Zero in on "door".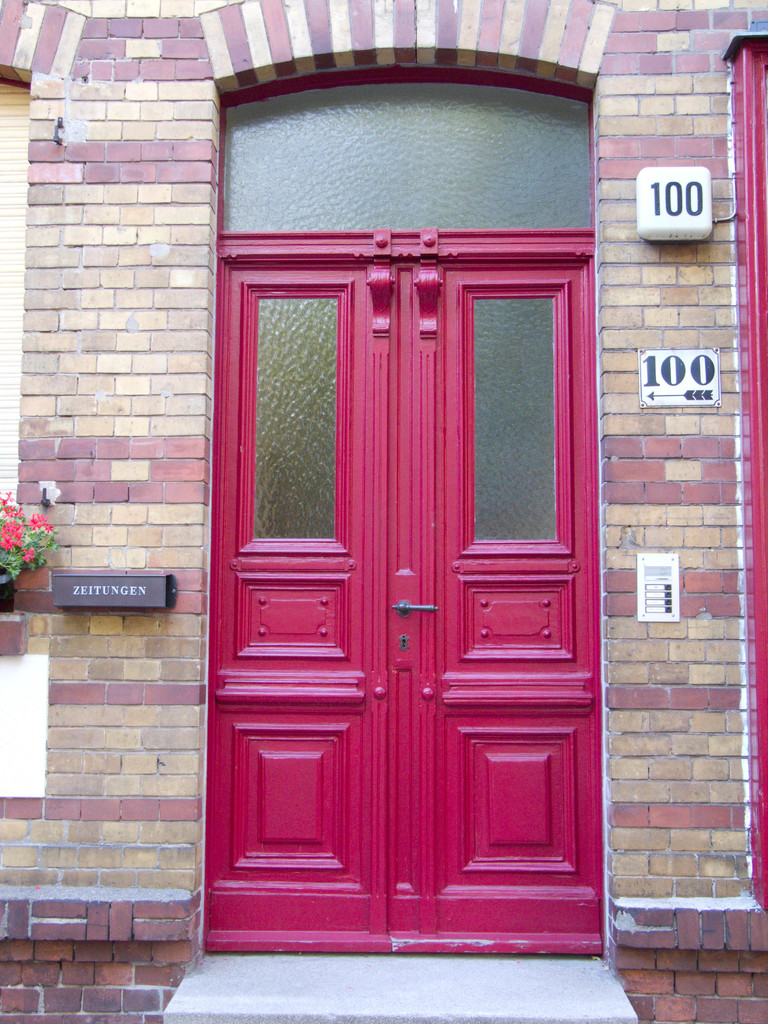
Zeroed in: (390,262,606,956).
